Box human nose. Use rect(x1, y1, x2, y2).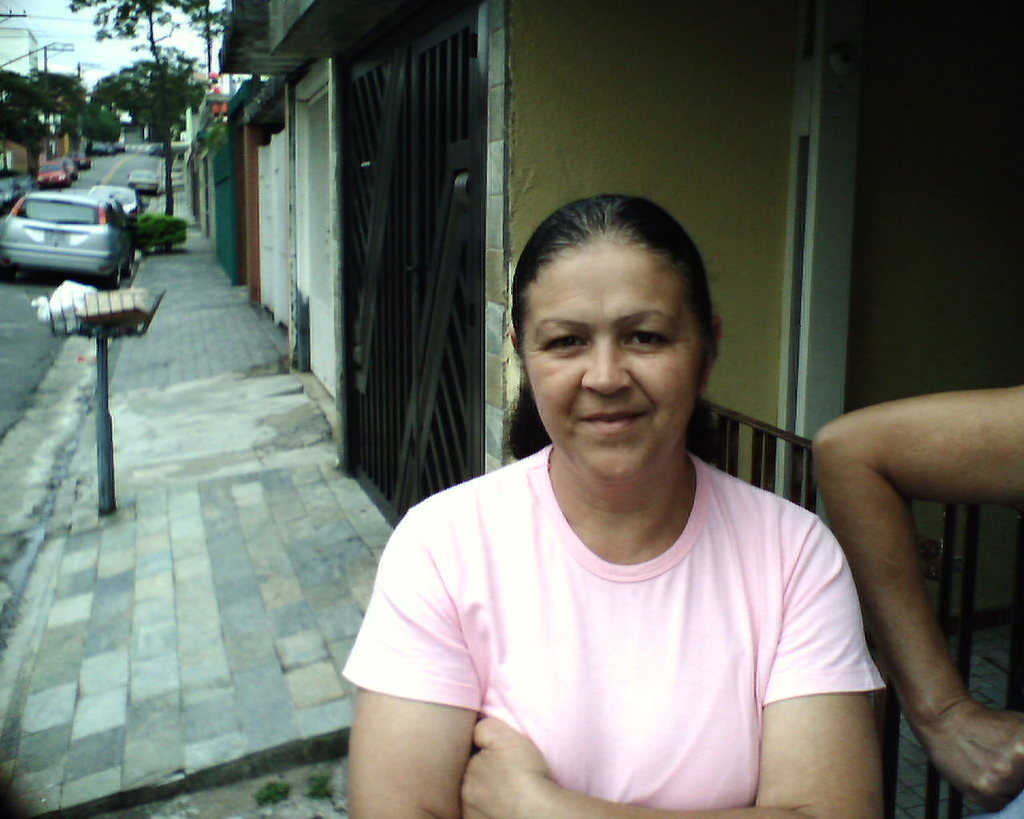
rect(577, 338, 636, 398).
